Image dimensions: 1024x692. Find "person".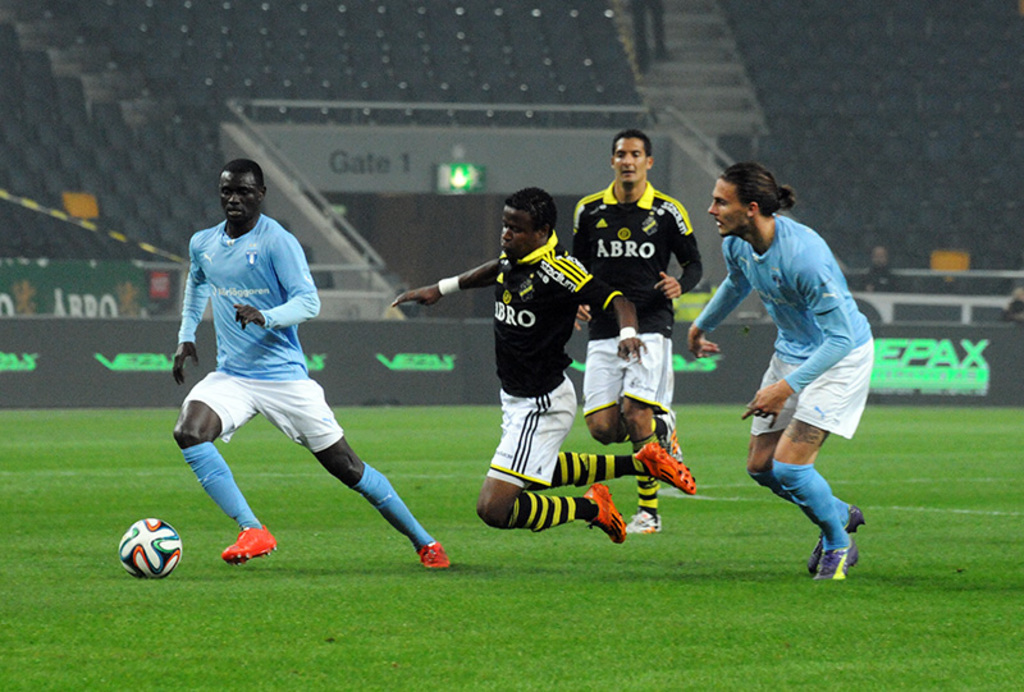
{"left": 680, "top": 161, "right": 874, "bottom": 583}.
